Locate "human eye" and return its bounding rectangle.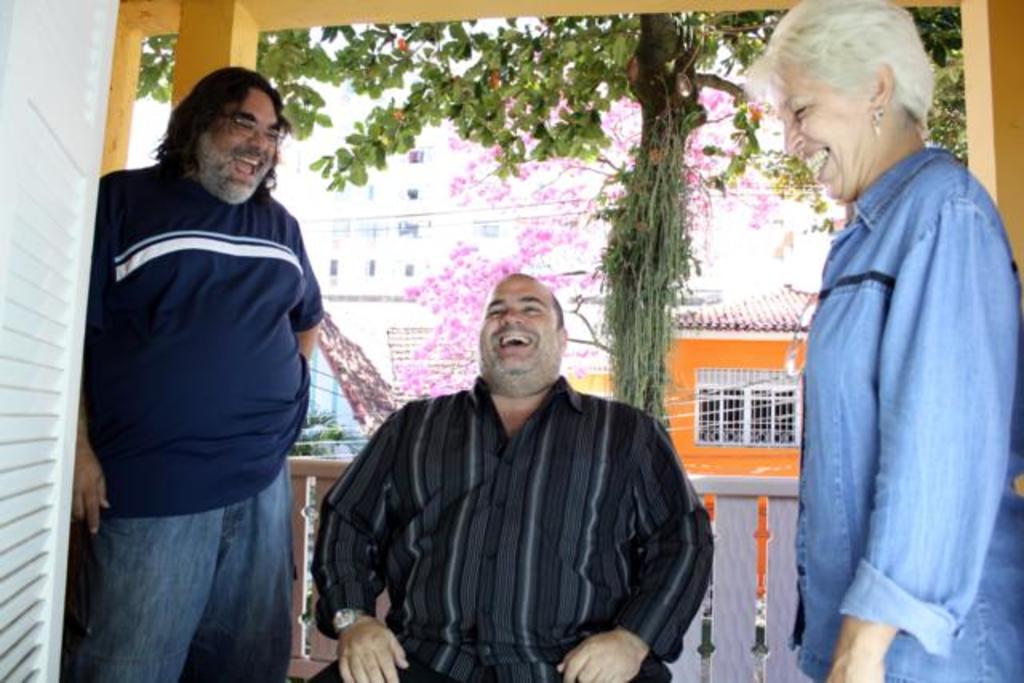
BBox(792, 101, 810, 120).
